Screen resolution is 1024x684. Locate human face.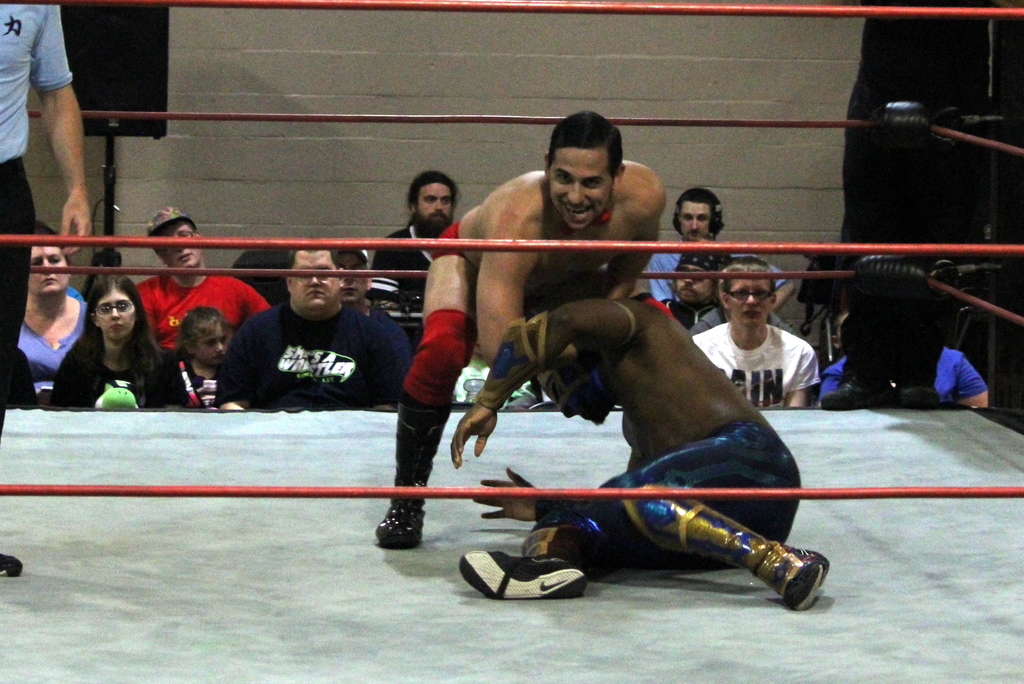
[x1=198, y1=332, x2=223, y2=364].
